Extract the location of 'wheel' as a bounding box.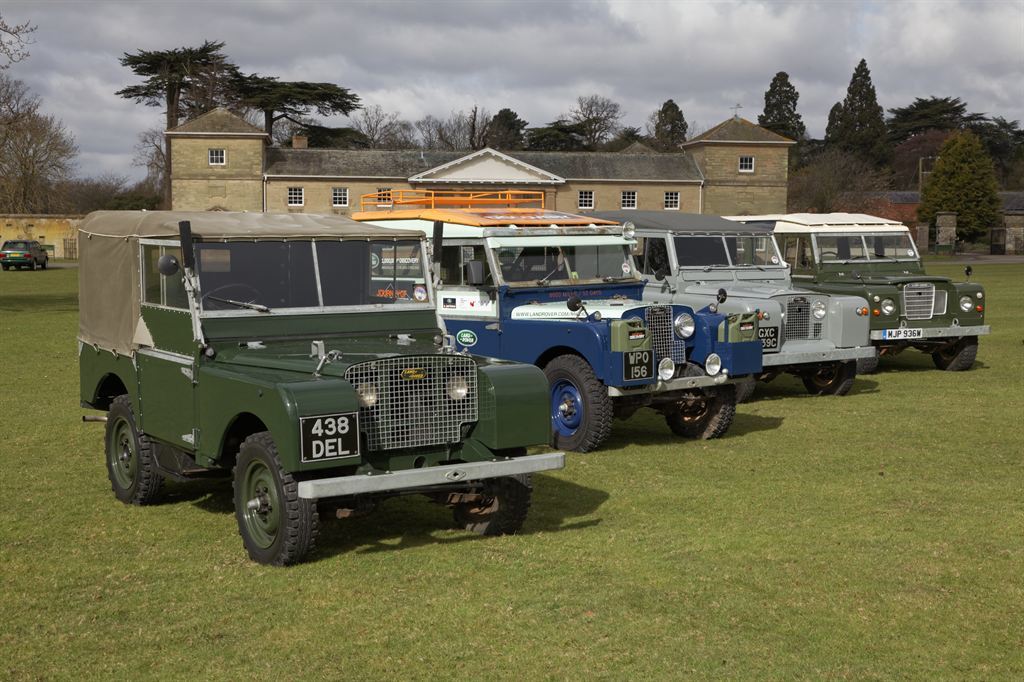
box=[234, 430, 322, 570].
